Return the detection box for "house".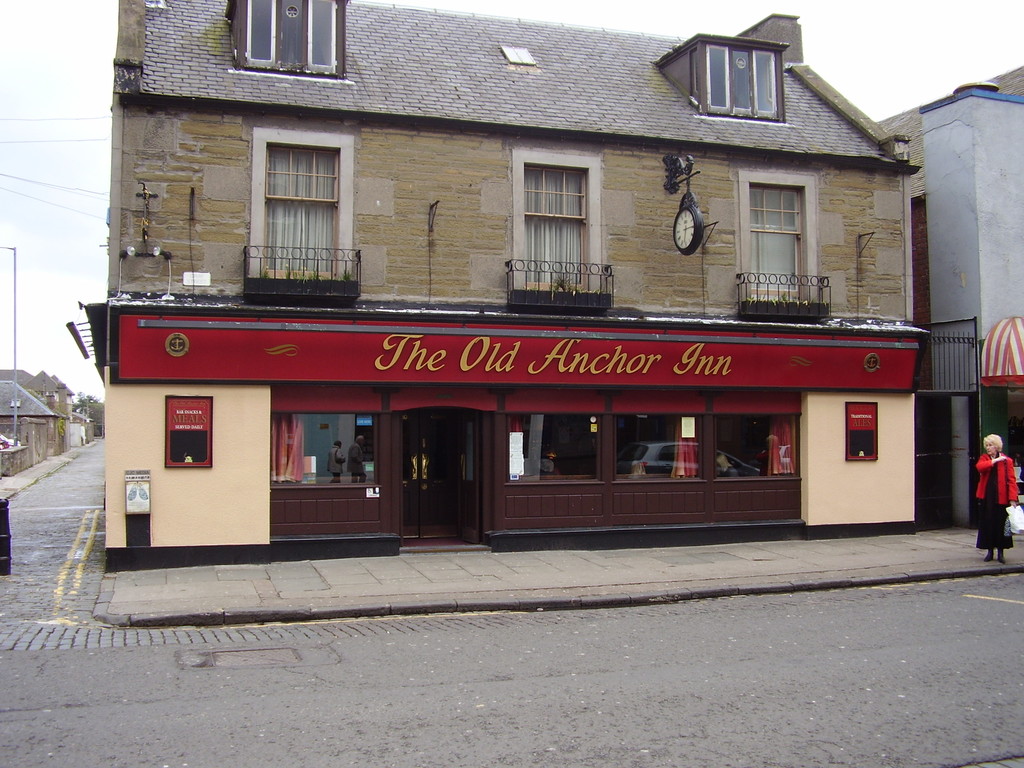
[66,0,1023,578].
